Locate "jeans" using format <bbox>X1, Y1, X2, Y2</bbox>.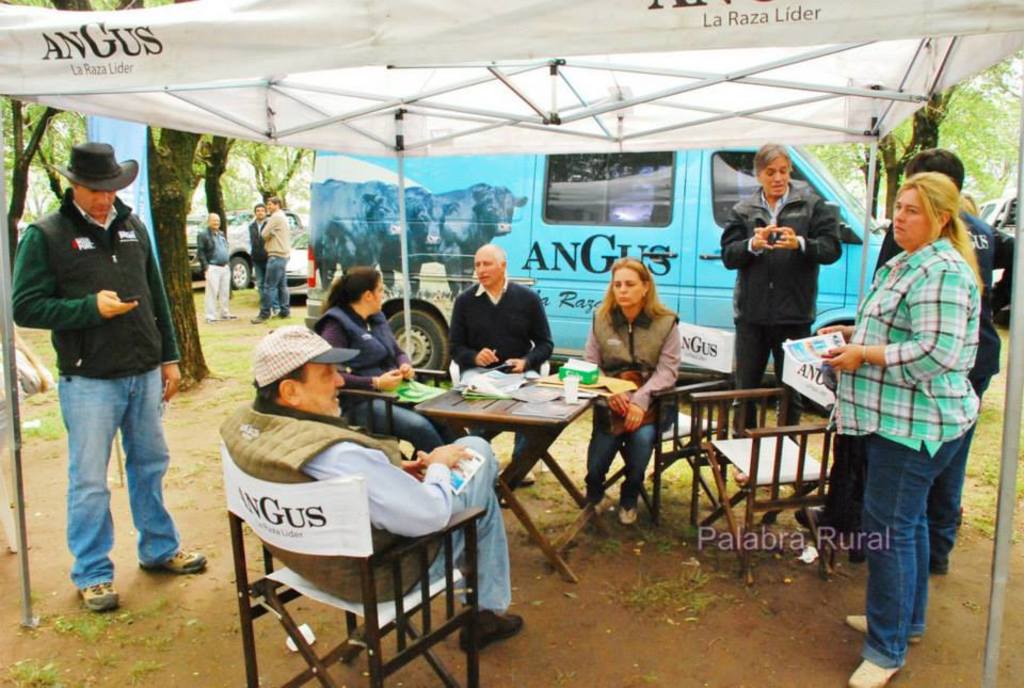
<bbox>349, 395, 429, 447</bbox>.
